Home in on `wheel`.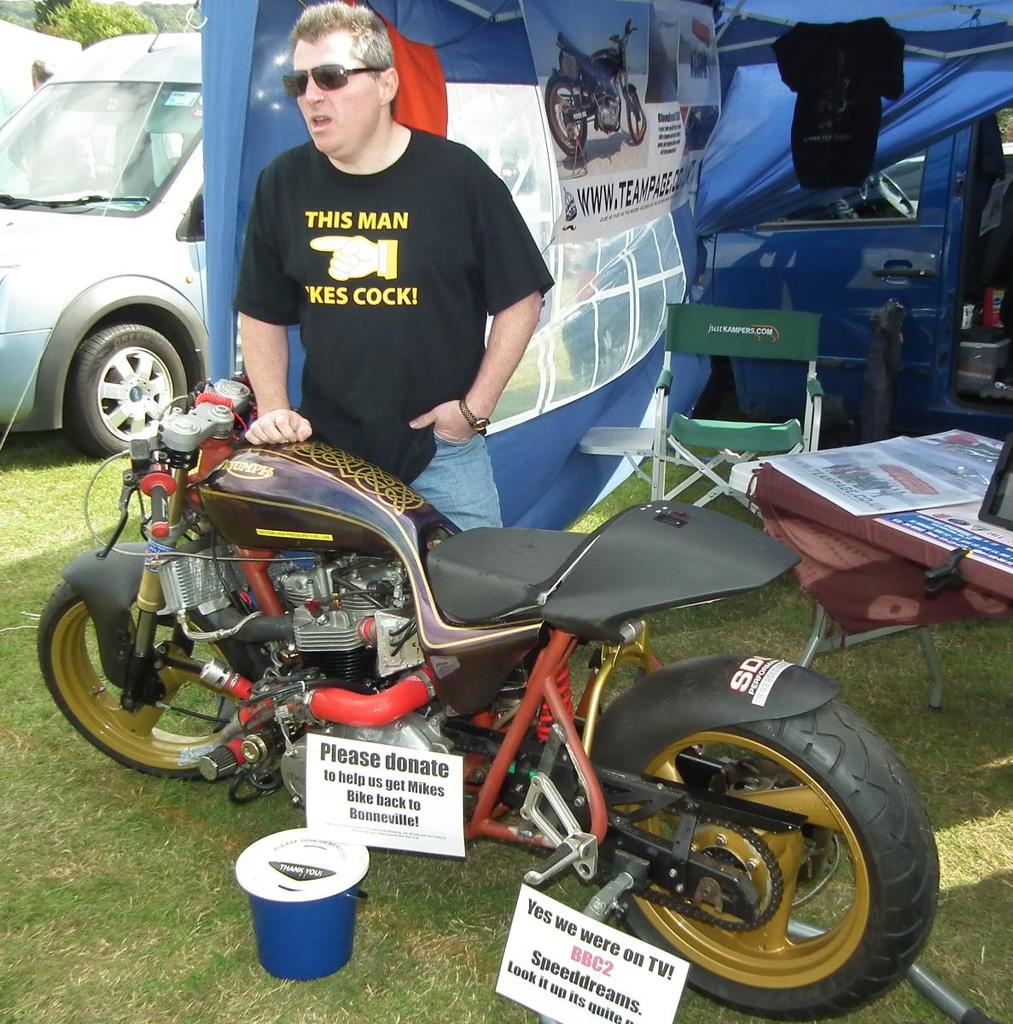
Homed in at [left=34, top=577, right=261, bottom=778].
